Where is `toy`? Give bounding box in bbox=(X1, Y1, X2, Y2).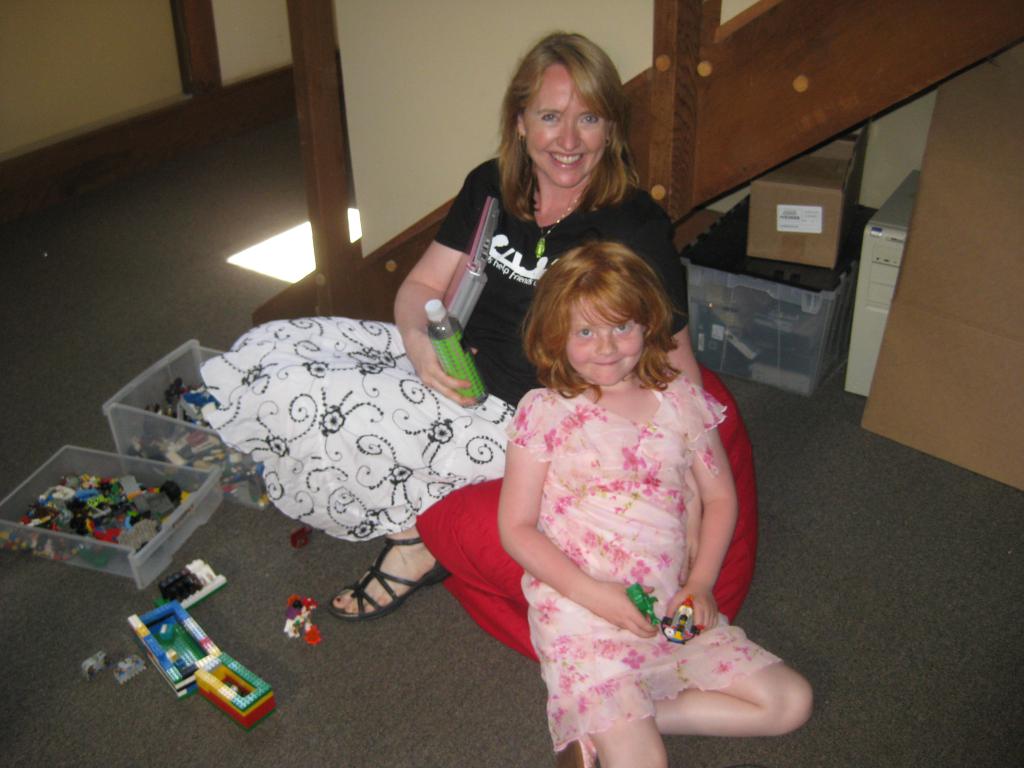
bbox=(80, 653, 104, 680).
